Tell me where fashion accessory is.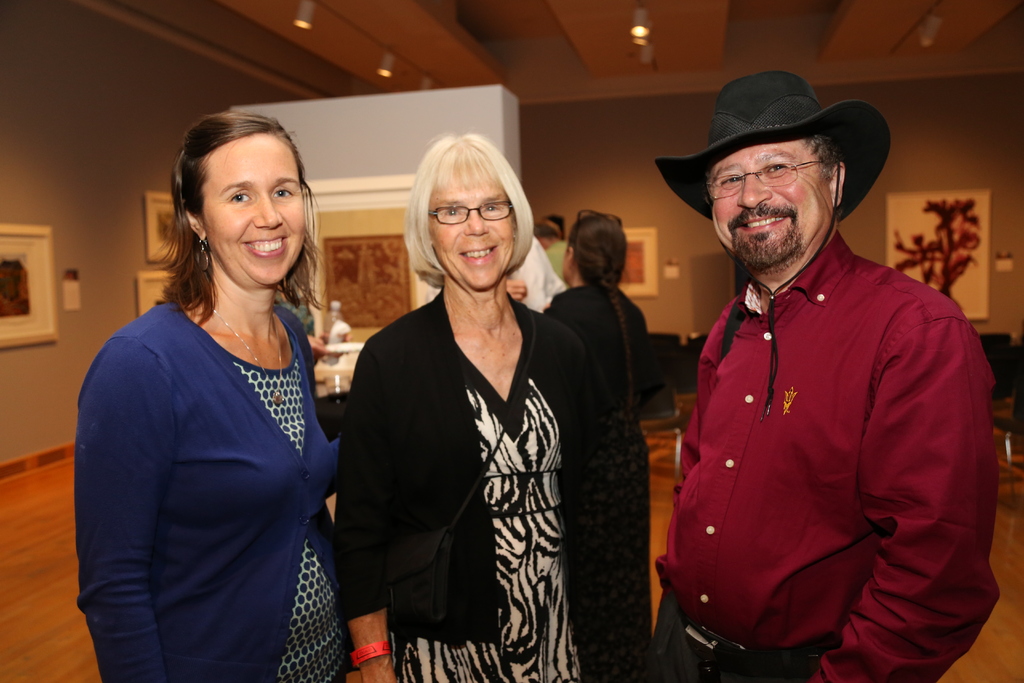
fashion accessory is at {"left": 657, "top": 67, "right": 889, "bottom": 422}.
